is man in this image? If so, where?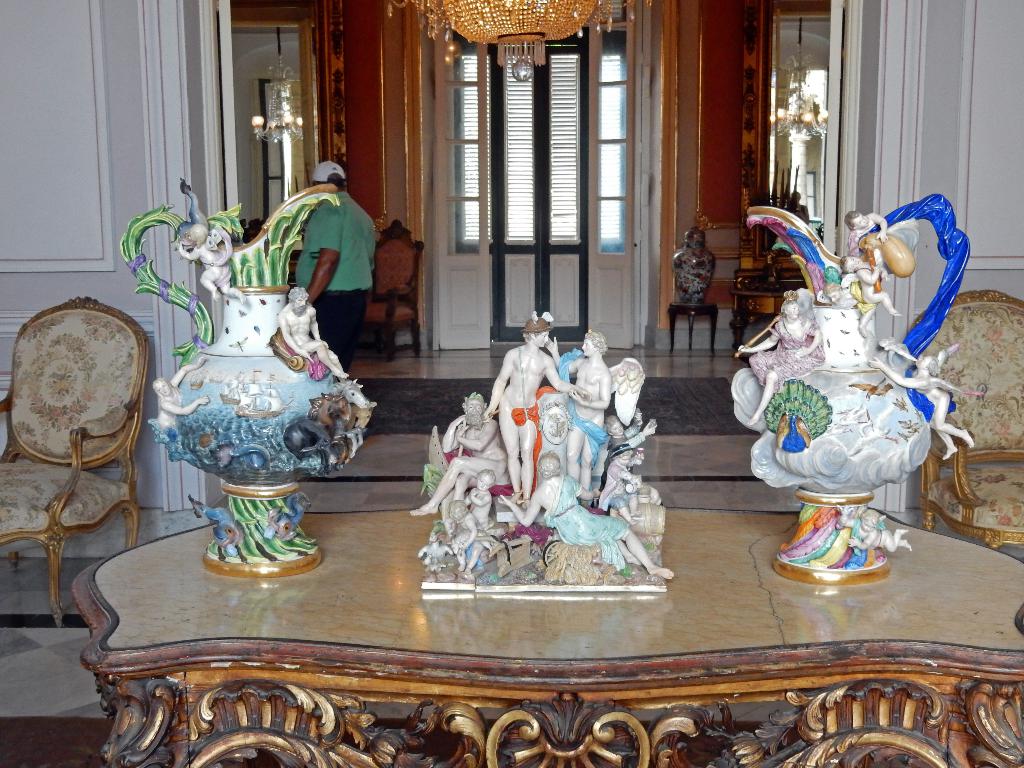
Yes, at [left=499, top=452, right=674, bottom=574].
